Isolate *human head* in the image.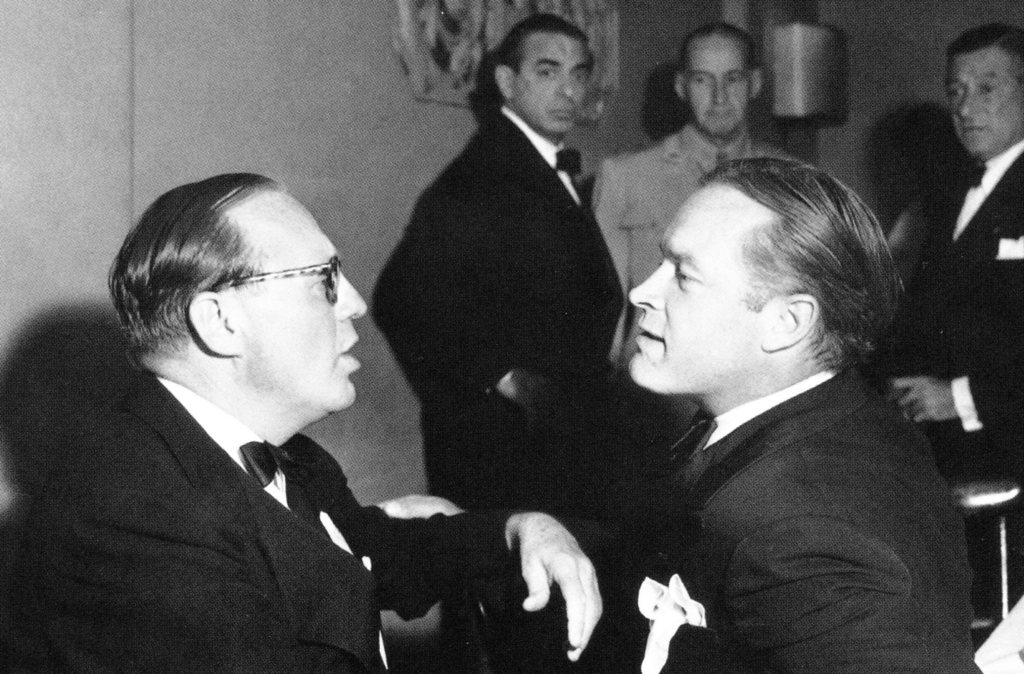
Isolated region: pyautogui.locateOnScreen(495, 6, 604, 151).
